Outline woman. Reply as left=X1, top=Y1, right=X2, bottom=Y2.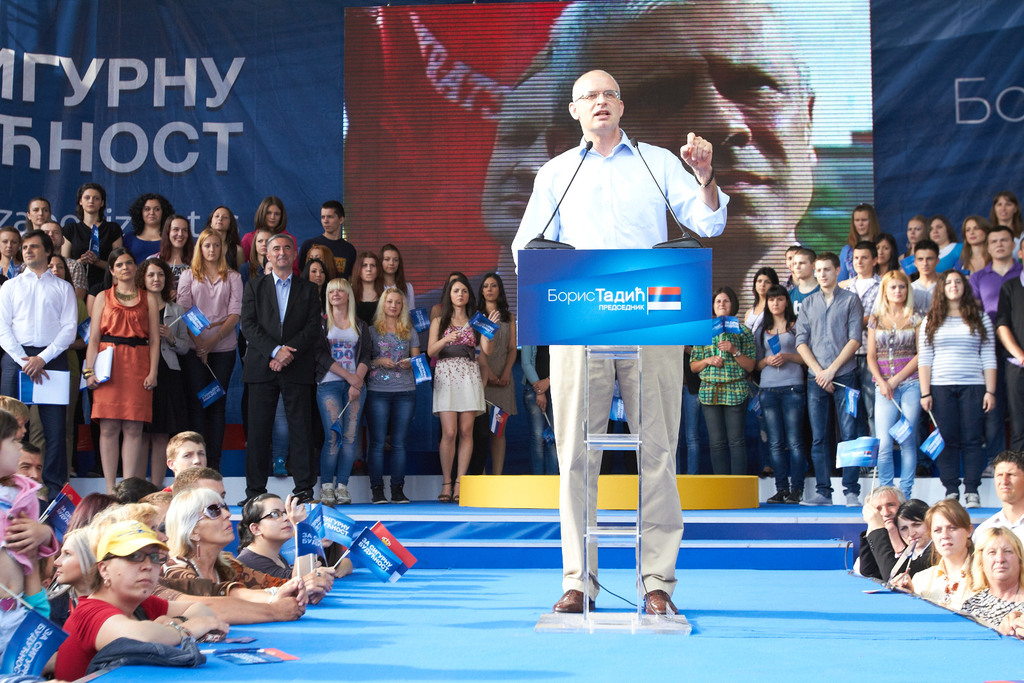
left=866, top=268, right=925, bottom=503.
